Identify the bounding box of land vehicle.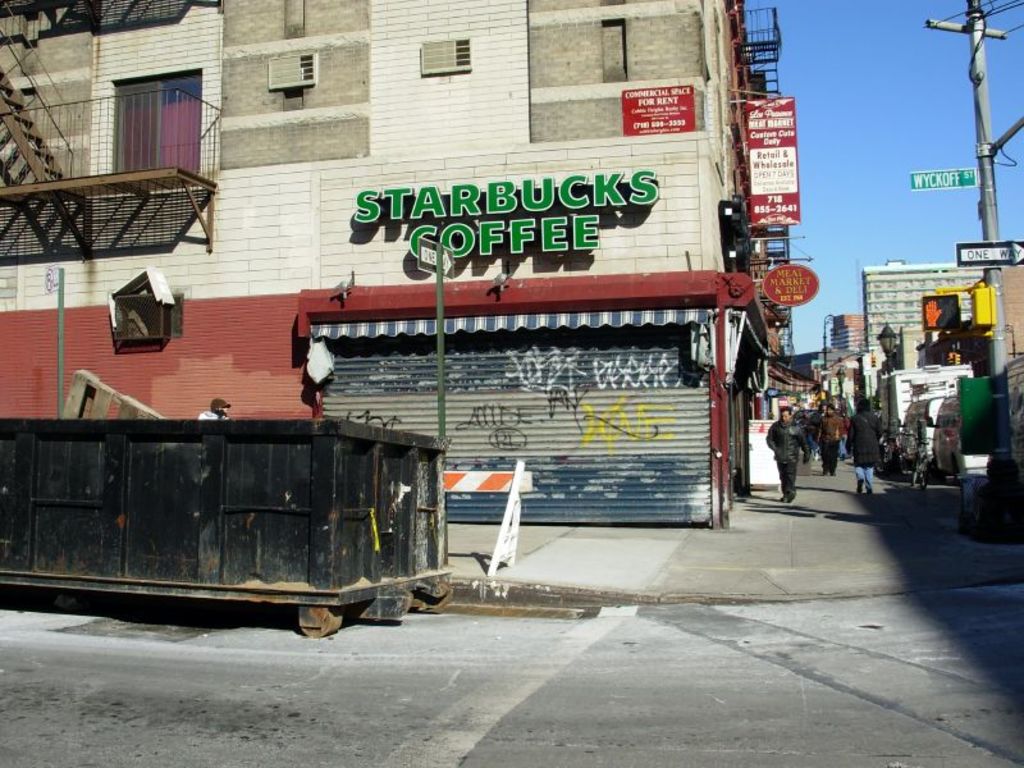
[x1=1007, y1=352, x2=1023, y2=468].
